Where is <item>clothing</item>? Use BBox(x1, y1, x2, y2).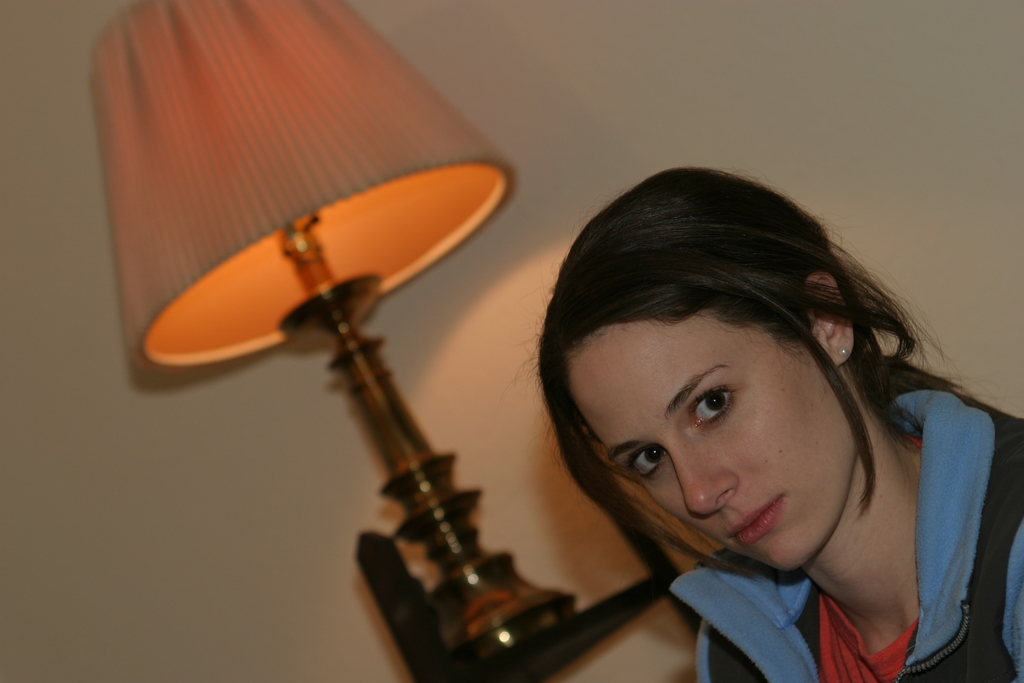
BBox(666, 394, 1023, 682).
